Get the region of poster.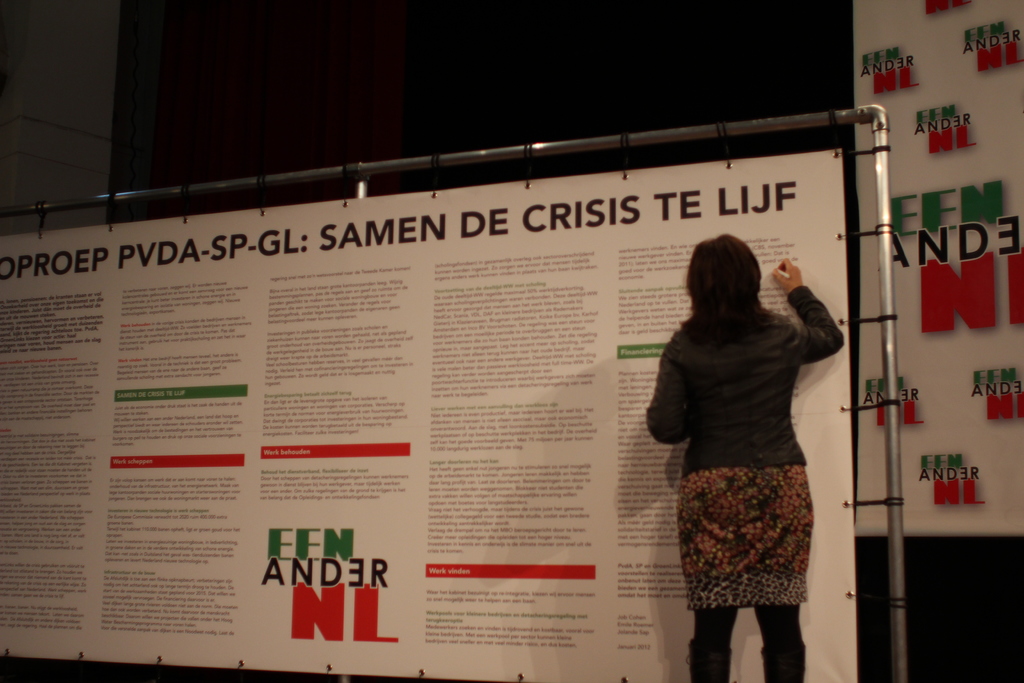
(0,145,858,682).
